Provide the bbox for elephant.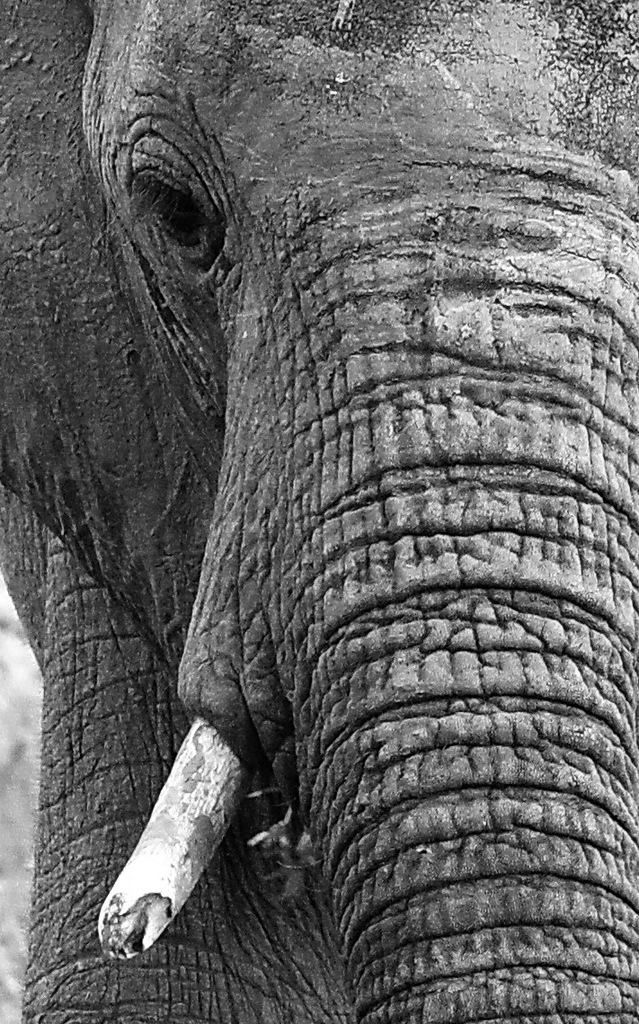
x1=27, y1=62, x2=638, y2=1011.
